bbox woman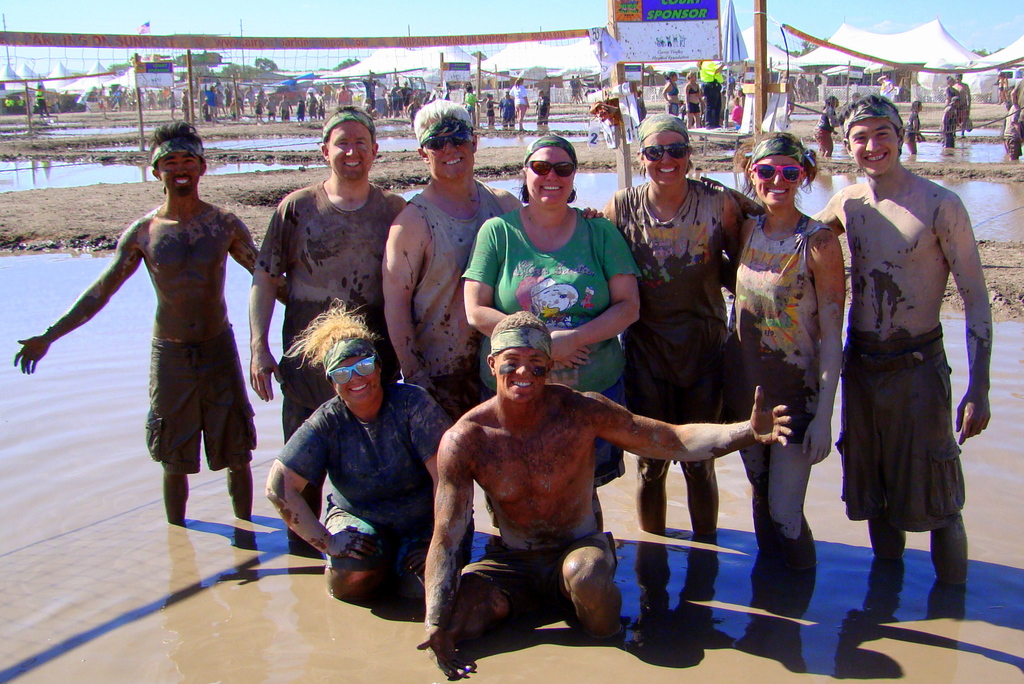
(662,72,676,116)
